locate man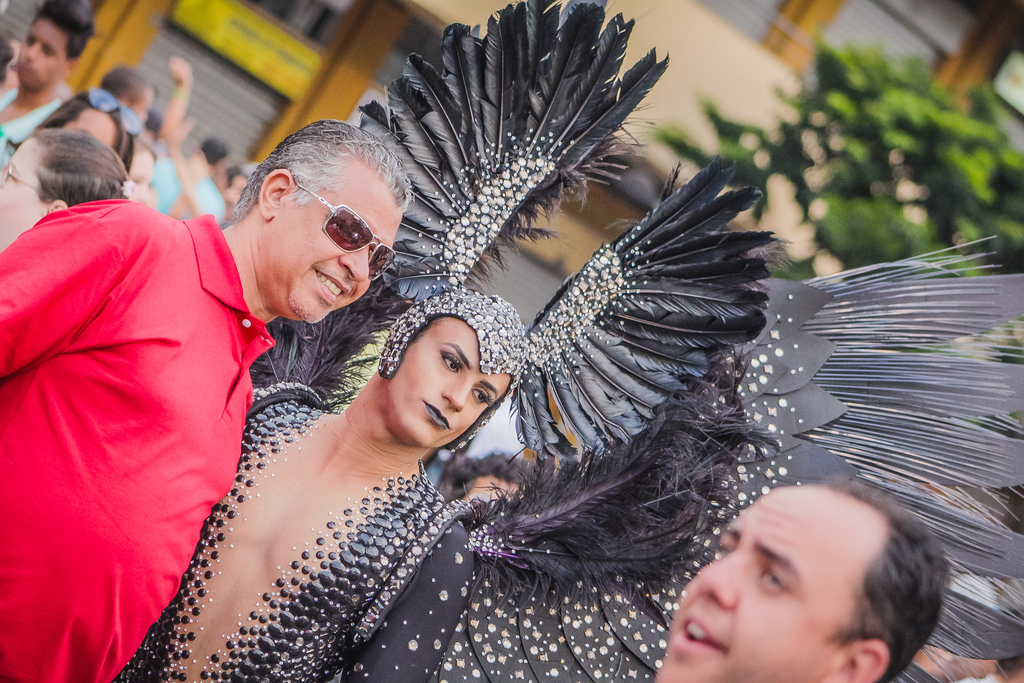
[left=0, top=120, right=419, bottom=682]
